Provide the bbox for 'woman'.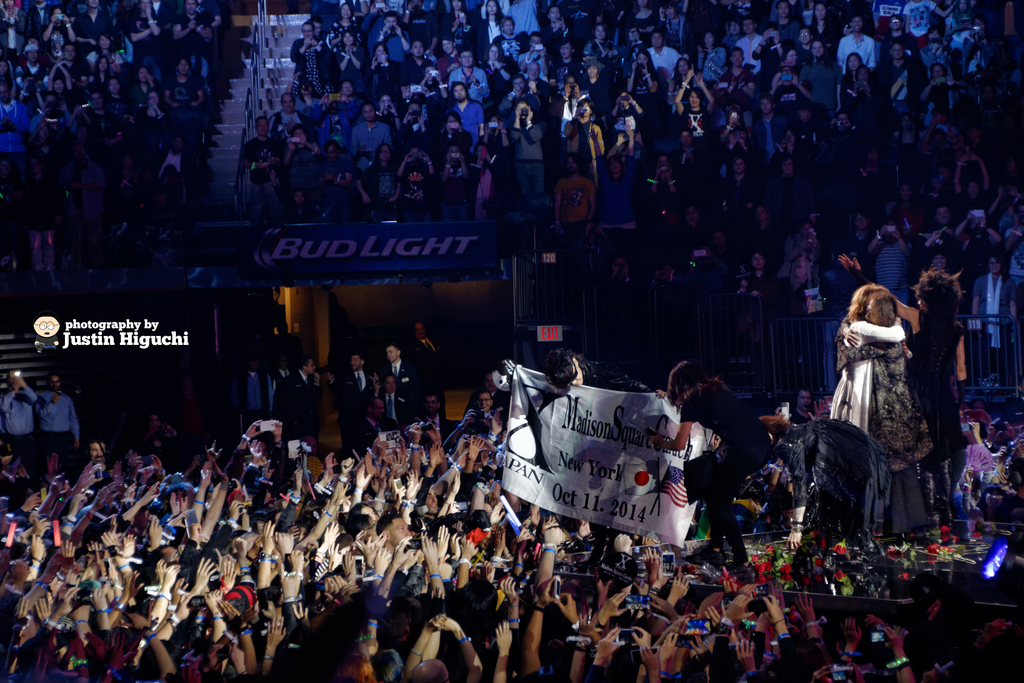
(331,30,366,94).
